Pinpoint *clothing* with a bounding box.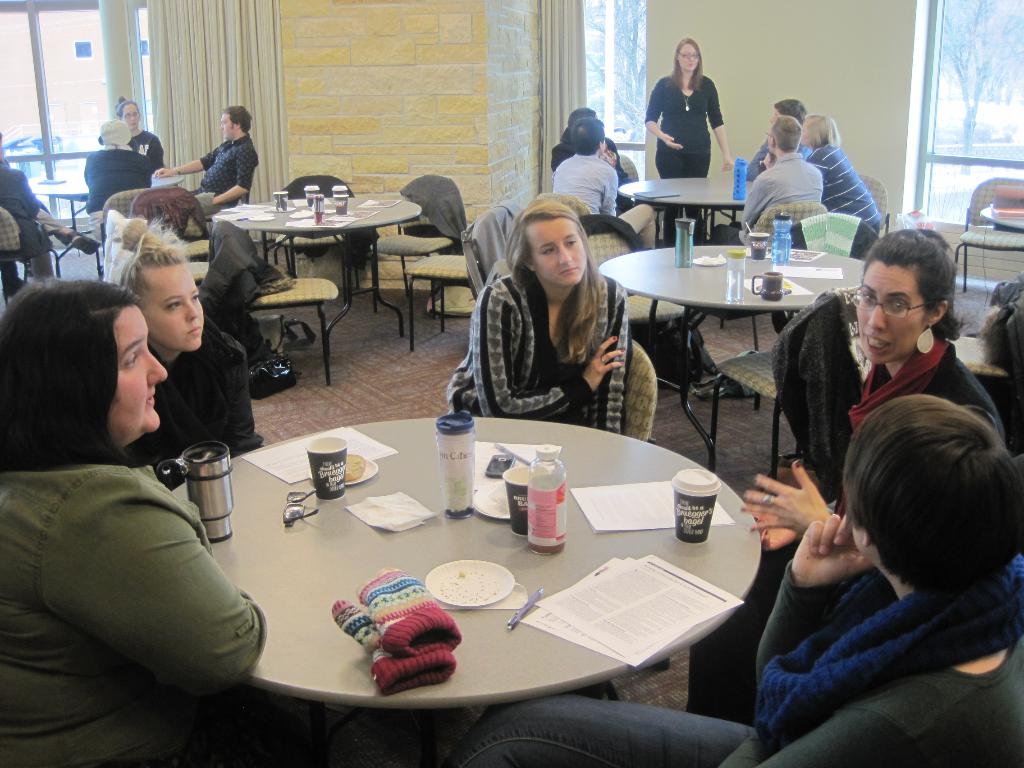
BBox(24, 381, 265, 719).
